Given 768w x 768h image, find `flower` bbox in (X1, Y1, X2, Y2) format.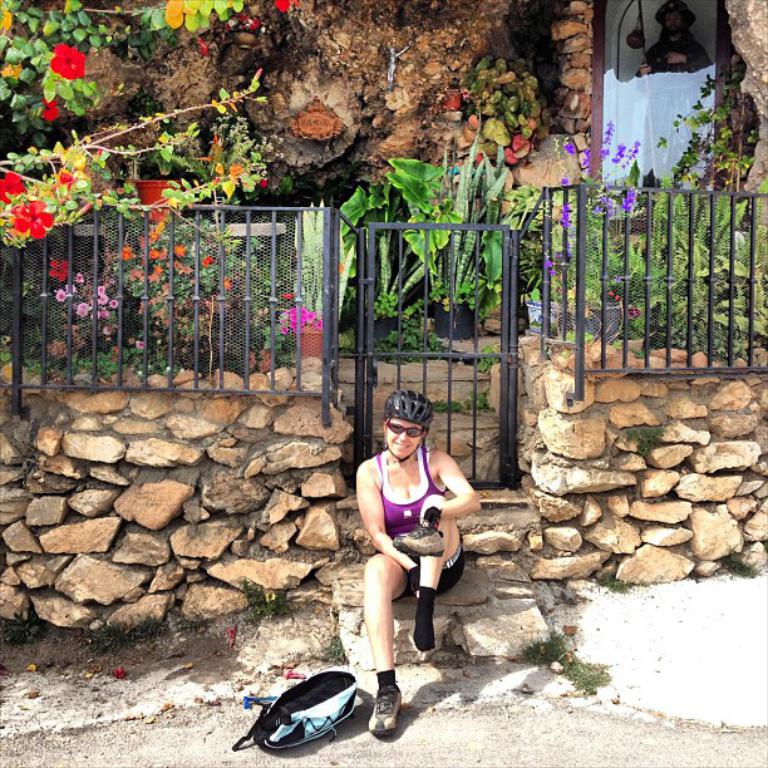
(274, 0, 300, 11).
